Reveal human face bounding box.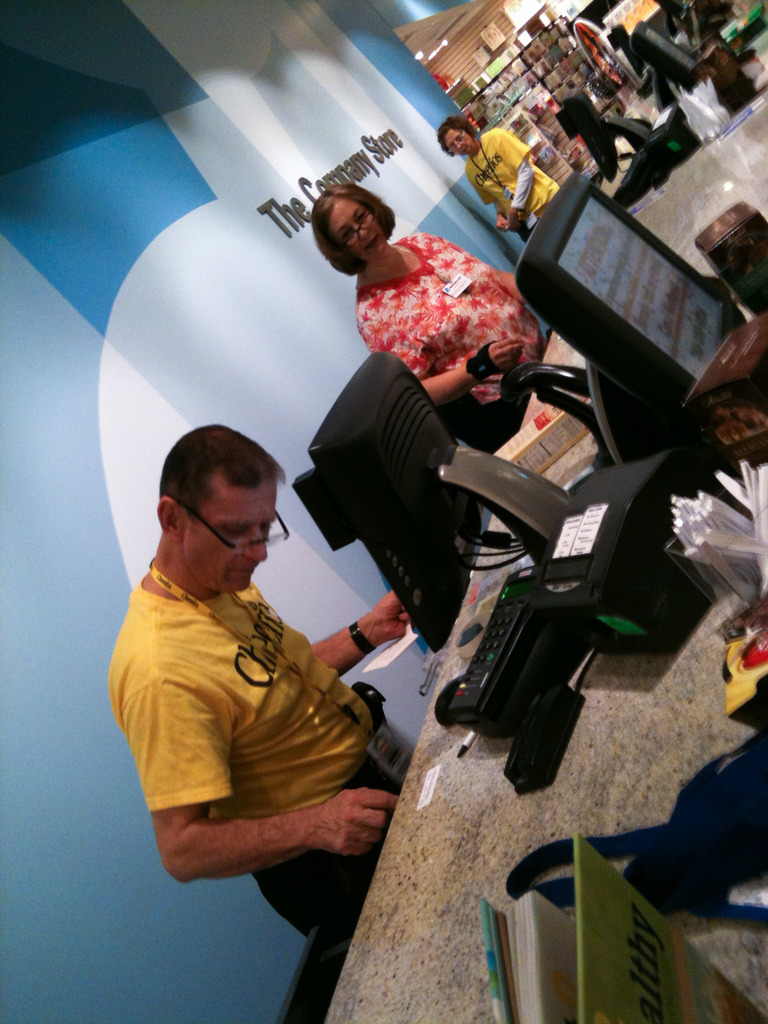
Revealed: (442, 127, 474, 156).
